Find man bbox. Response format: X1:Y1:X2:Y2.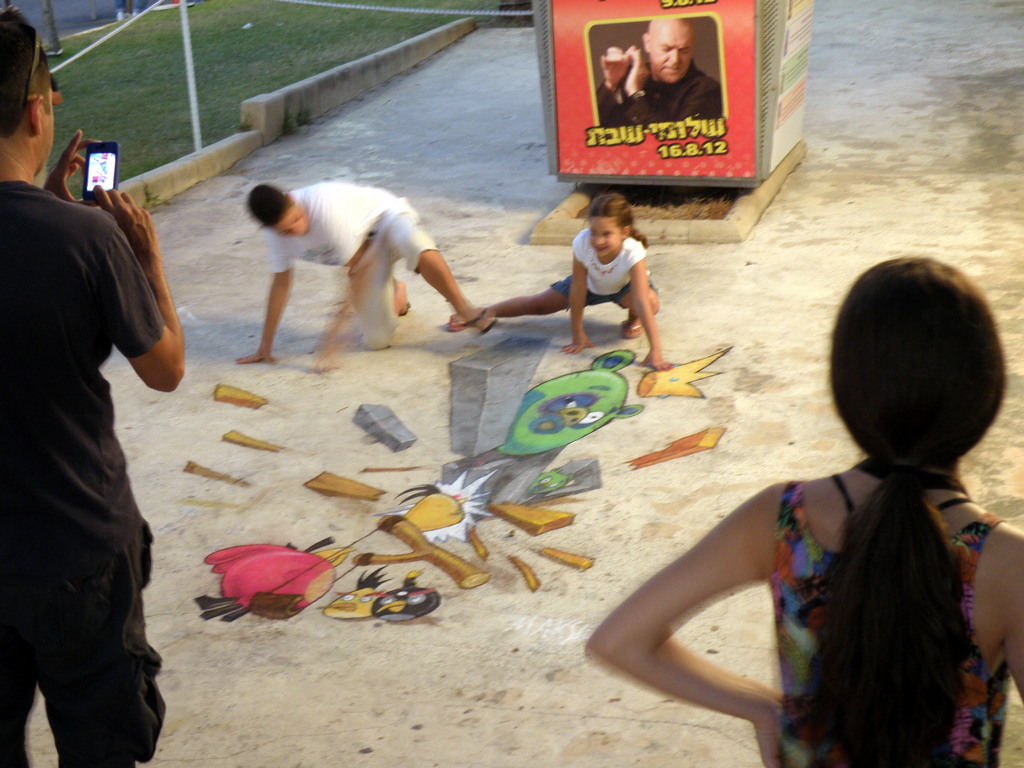
591:13:725:126.
